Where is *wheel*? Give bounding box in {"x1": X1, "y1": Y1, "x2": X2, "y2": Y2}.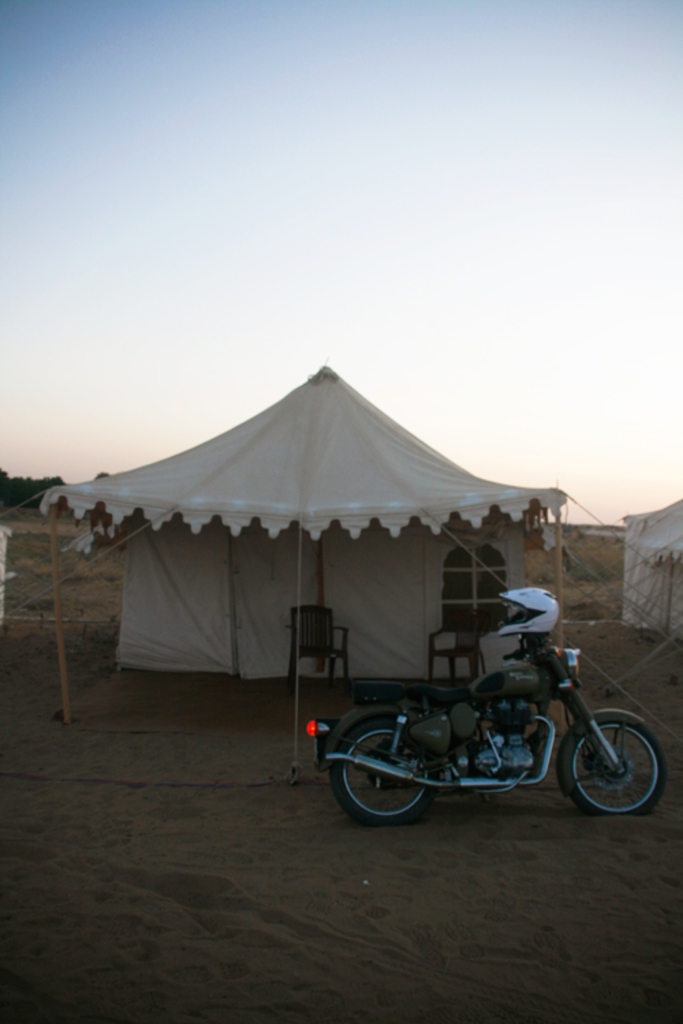
{"x1": 560, "y1": 709, "x2": 664, "y2": 819}.
